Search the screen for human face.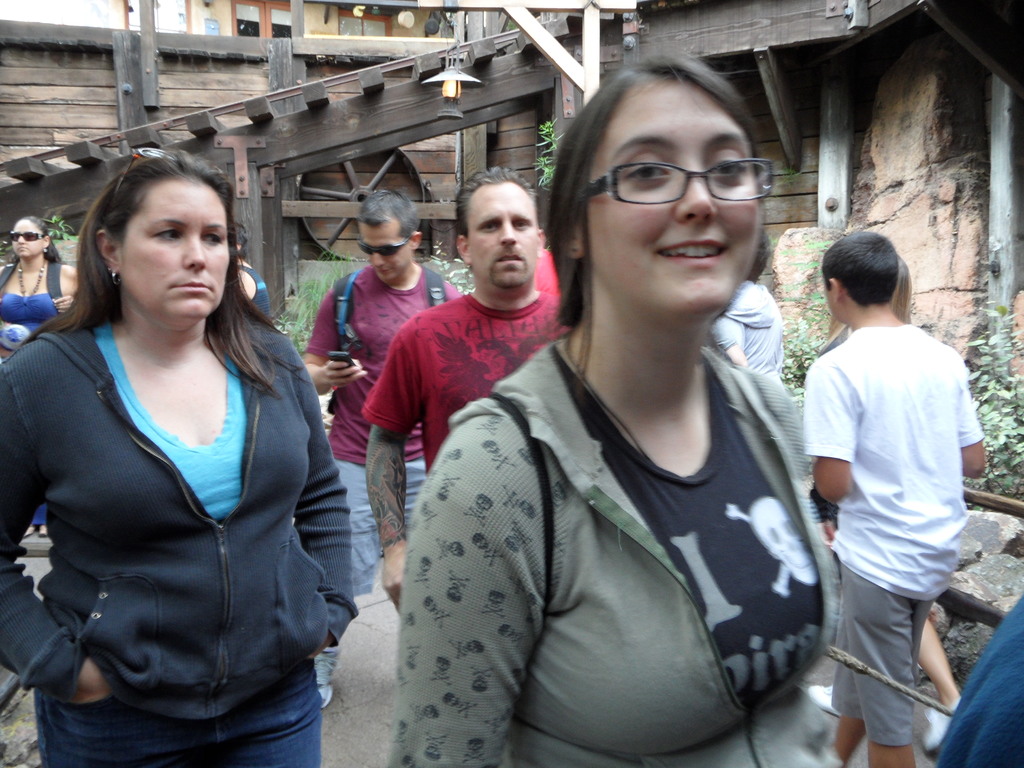
Found at [left=8, top=224, right=43, bottom=260].
